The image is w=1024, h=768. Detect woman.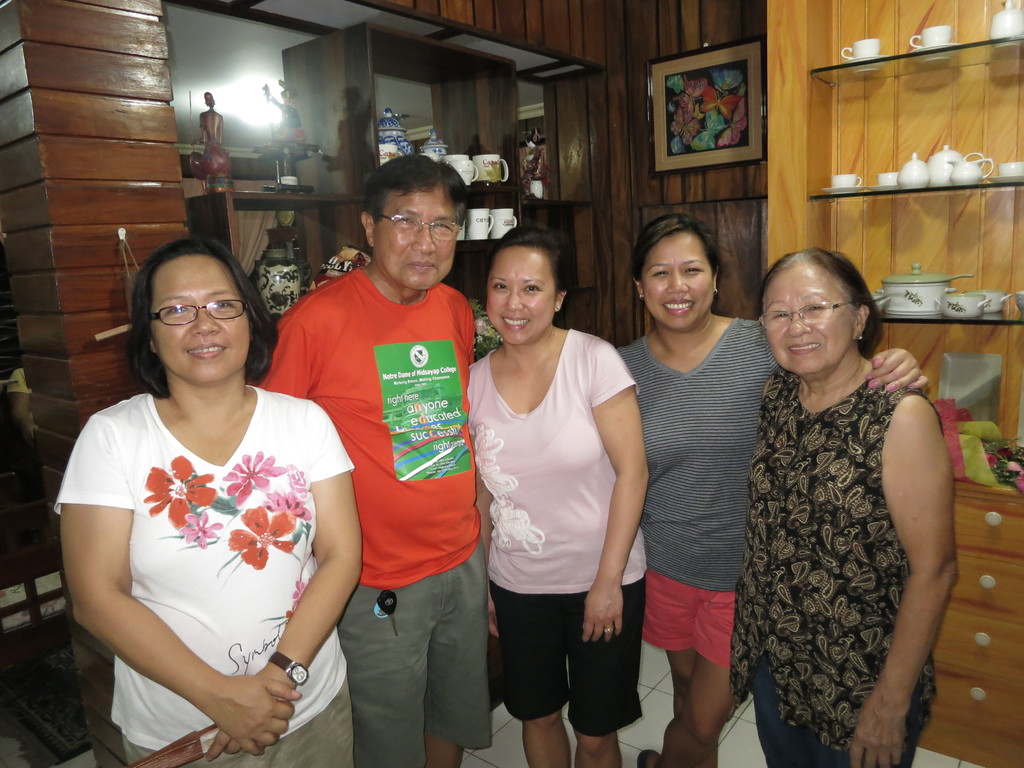
Detection: detection(730, 245, 959, 767).
